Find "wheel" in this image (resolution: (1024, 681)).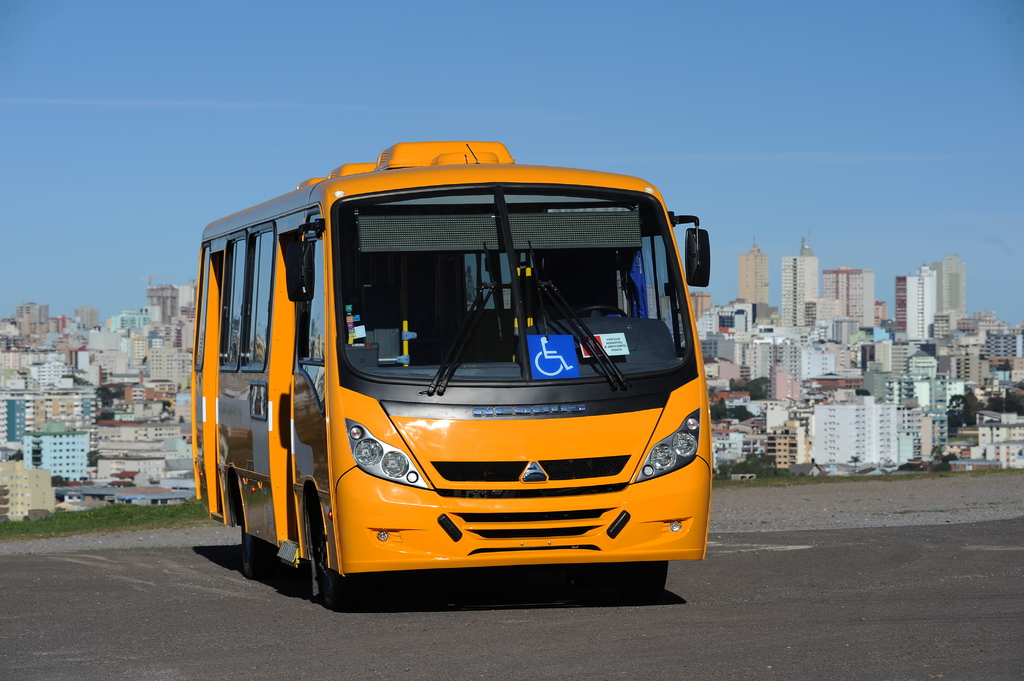
239, 509, 275, 575.
